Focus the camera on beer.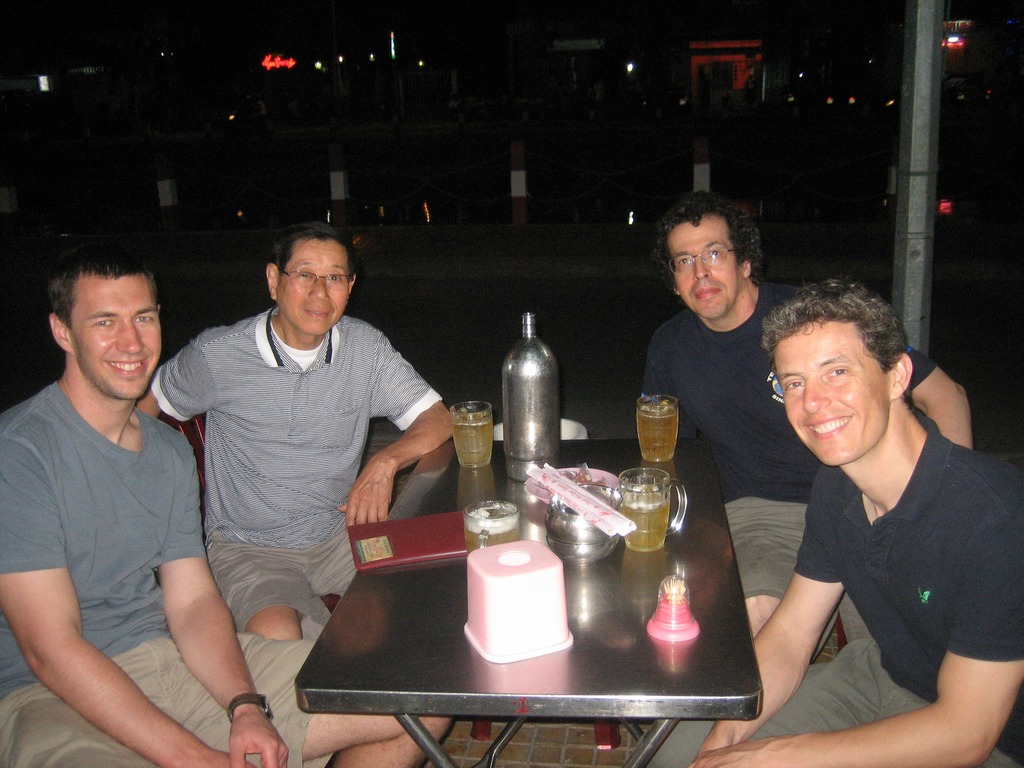
Focus region: x1=452 y1=420 x2=494 y2=470.
